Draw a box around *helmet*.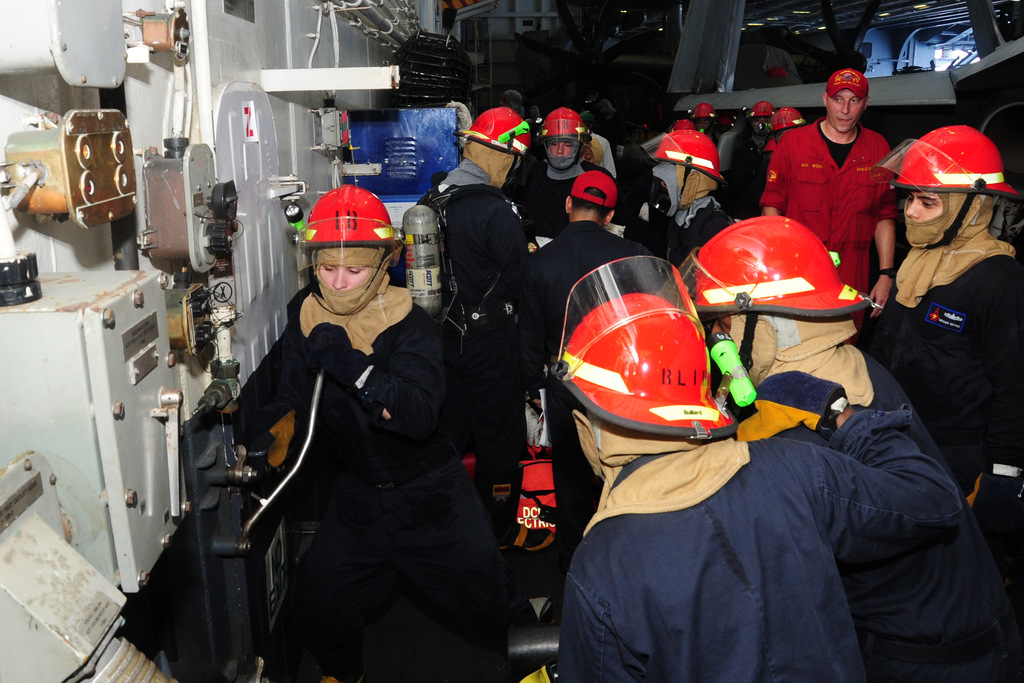
573/260/737/469.
